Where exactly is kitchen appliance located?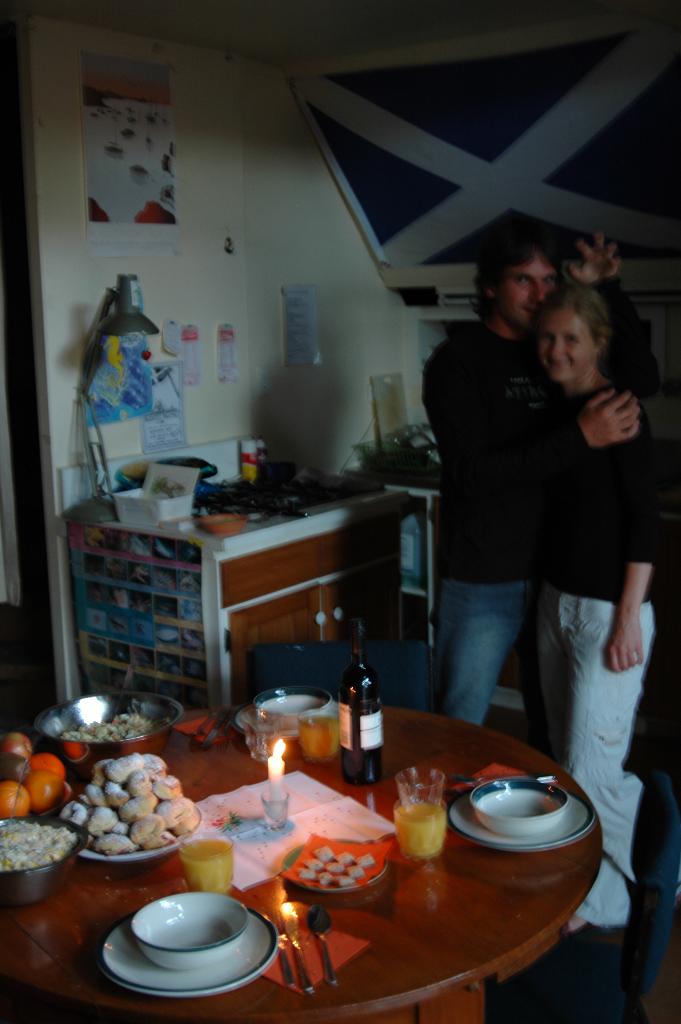
Its bounding box is bbox(142, 886, 241, 962).
